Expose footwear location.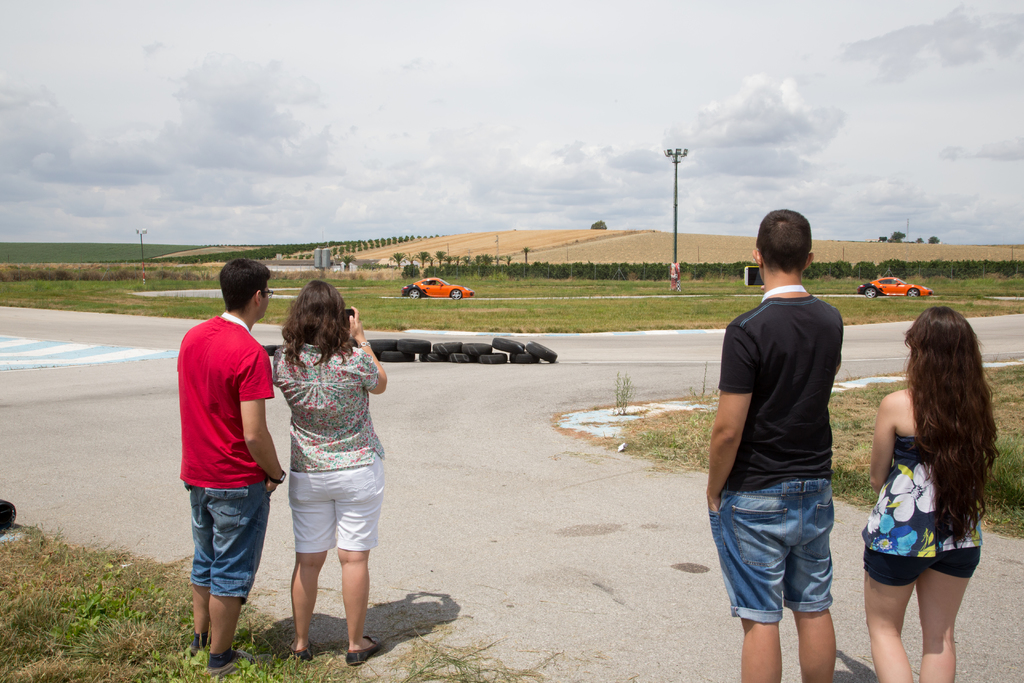
Exposed at Rect(204, 649, 253, 677).
